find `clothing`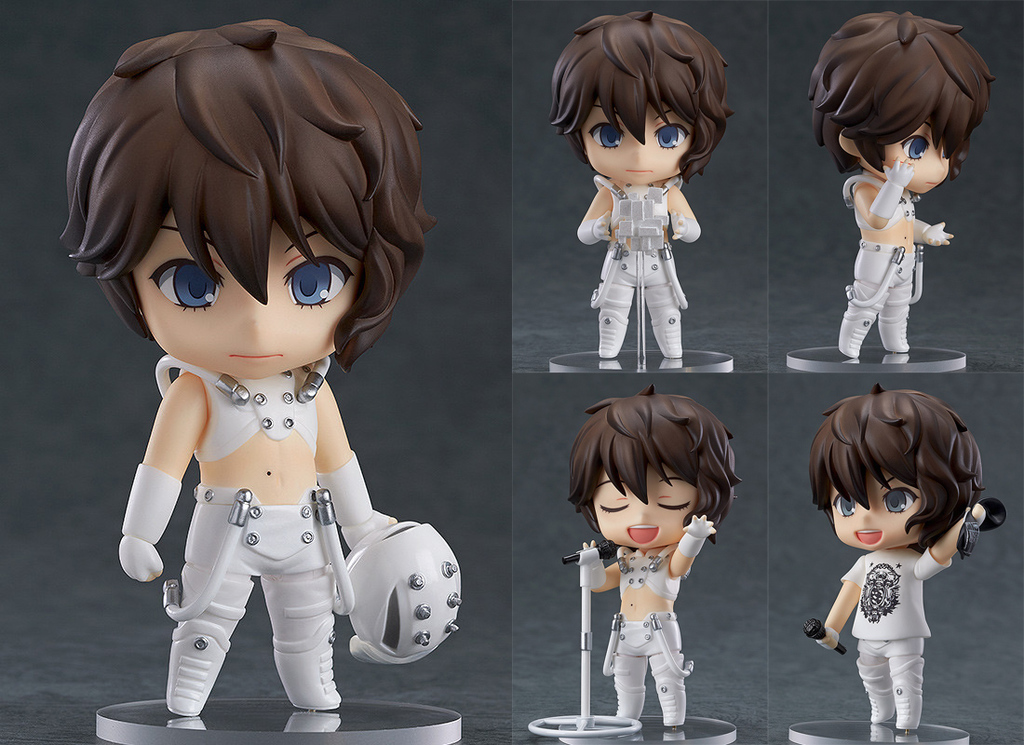
select_region(841, 156, 956, 360)
